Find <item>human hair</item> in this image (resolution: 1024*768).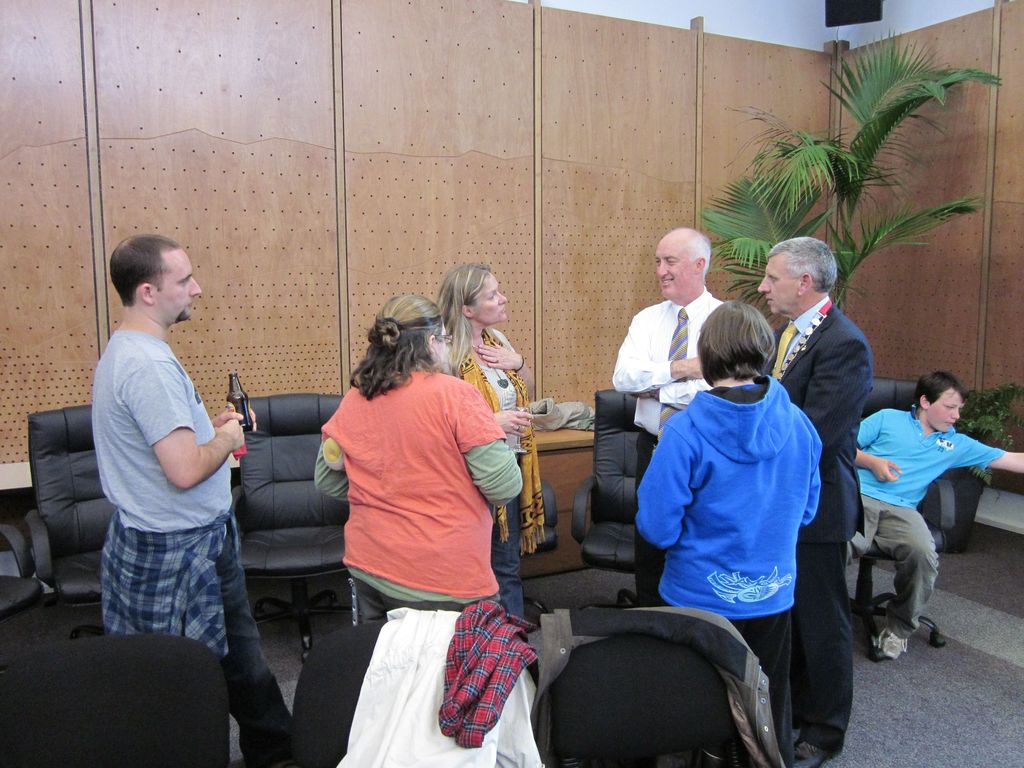
[x1=348, y1=294, x2=445, y2=400].
